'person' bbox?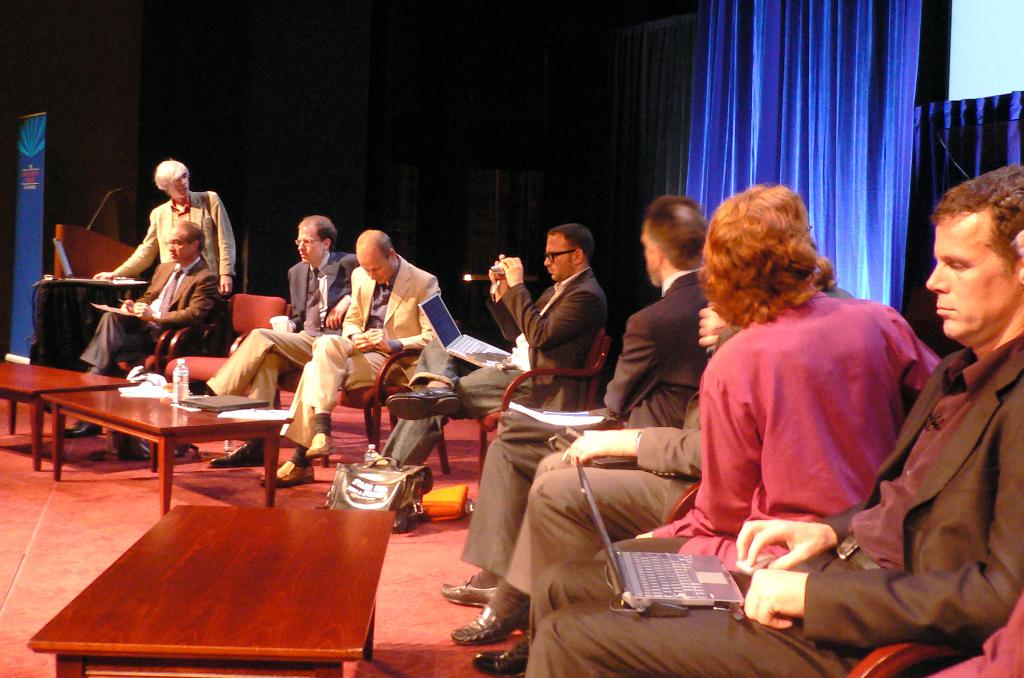
locate(476, 176, 938, 677)
